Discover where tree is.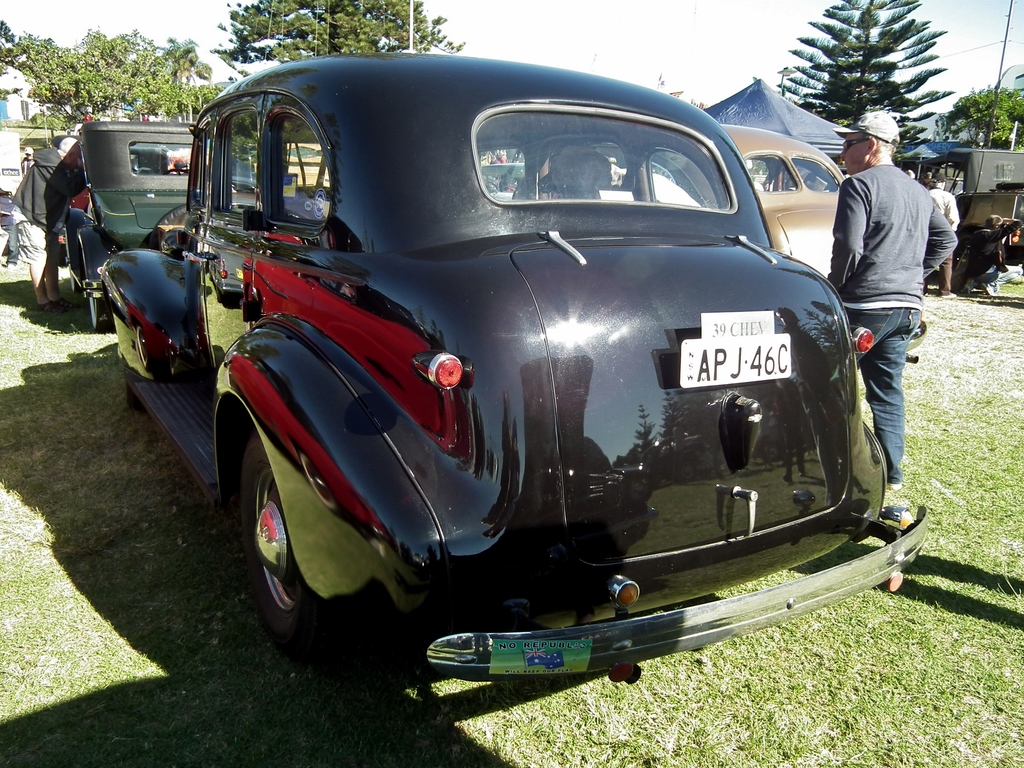
Discovered at rect(774, 0, 956, 157).
